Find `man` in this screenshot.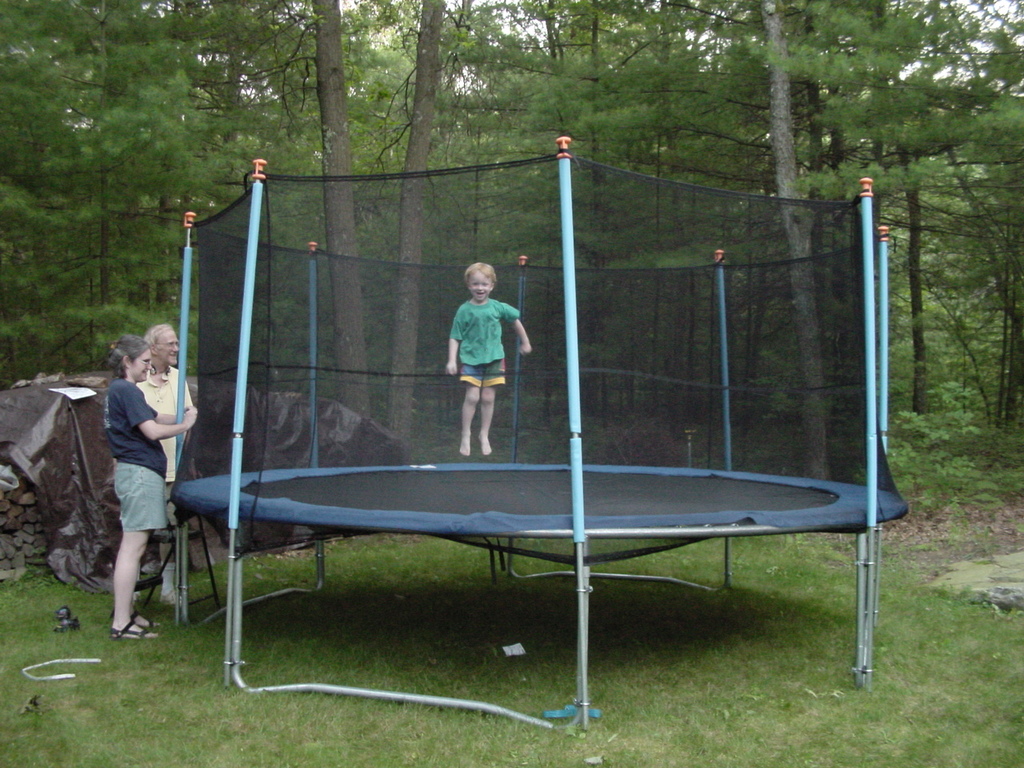
The bounding box for `man` is [135, 319, 189, 605].
